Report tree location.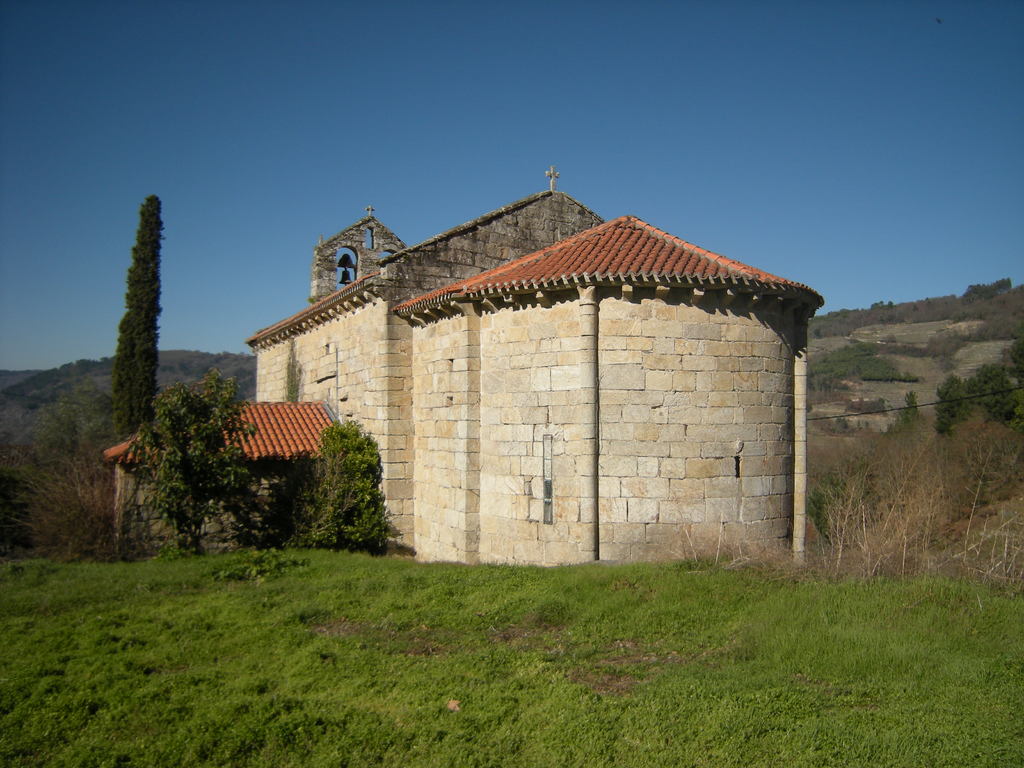
Report: [801, 343, 918, 387].
